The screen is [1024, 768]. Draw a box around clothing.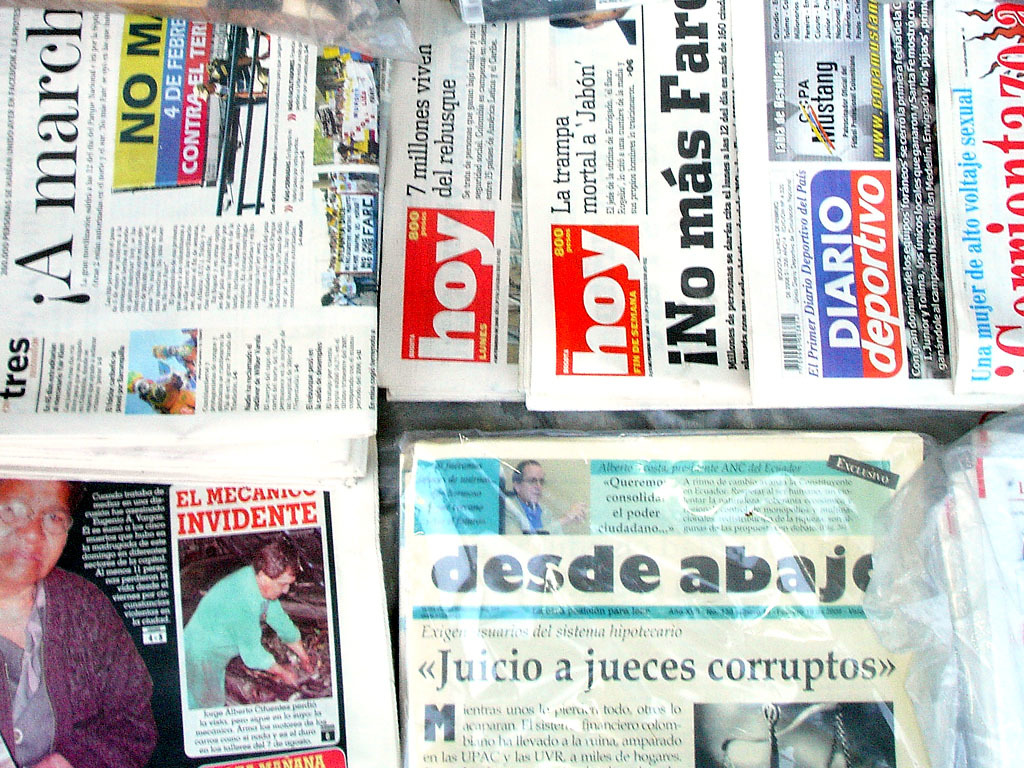
bbox(502, 492, 562, 538).
